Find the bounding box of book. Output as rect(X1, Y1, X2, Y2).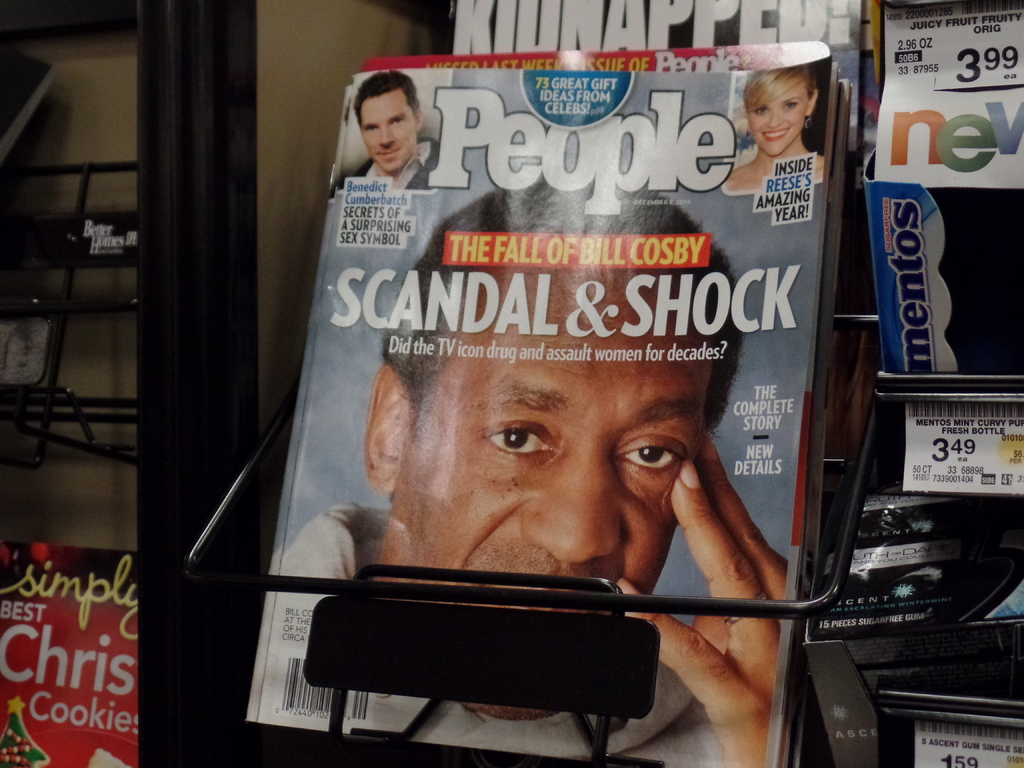
rect(0, 538, 137, 767).
